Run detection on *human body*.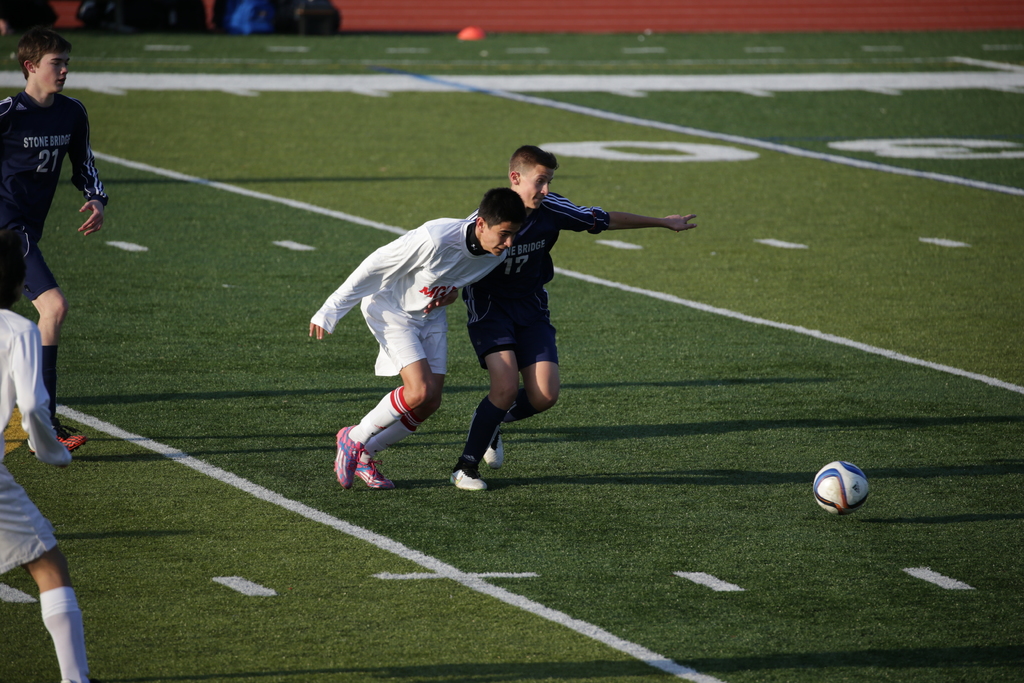
Result: [305,189,528,493].
